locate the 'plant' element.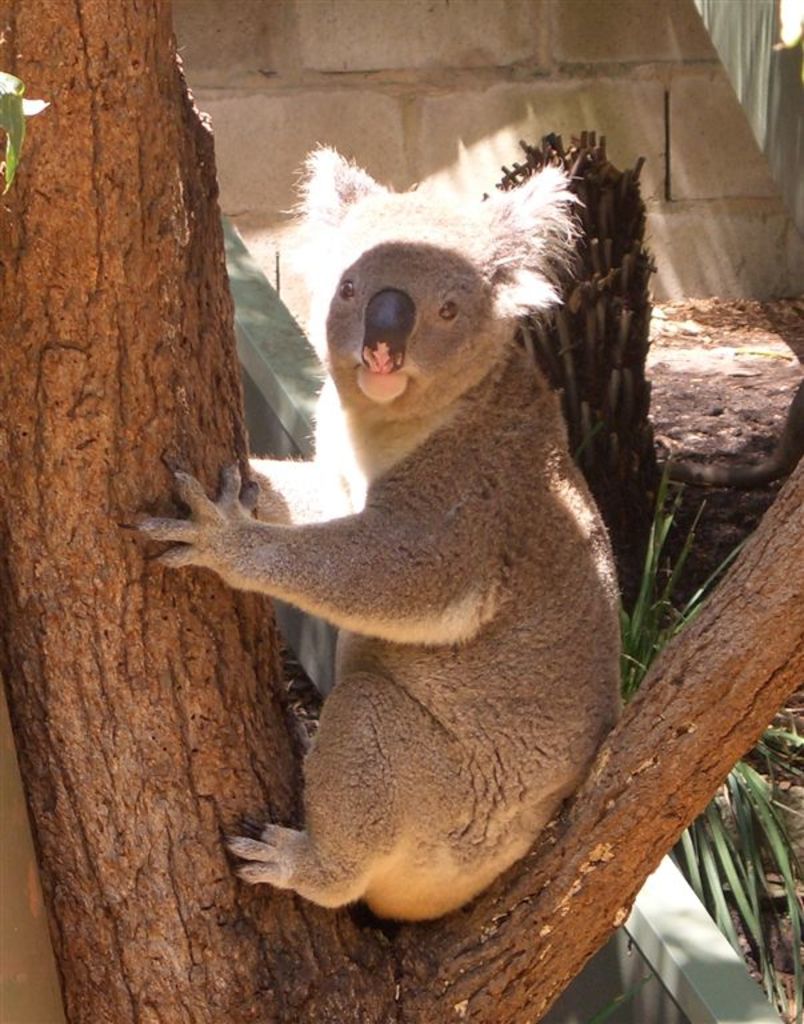
Element bbox: {"x1": 605, "y1": 460, "x2": 803, "y2": 1023}.
